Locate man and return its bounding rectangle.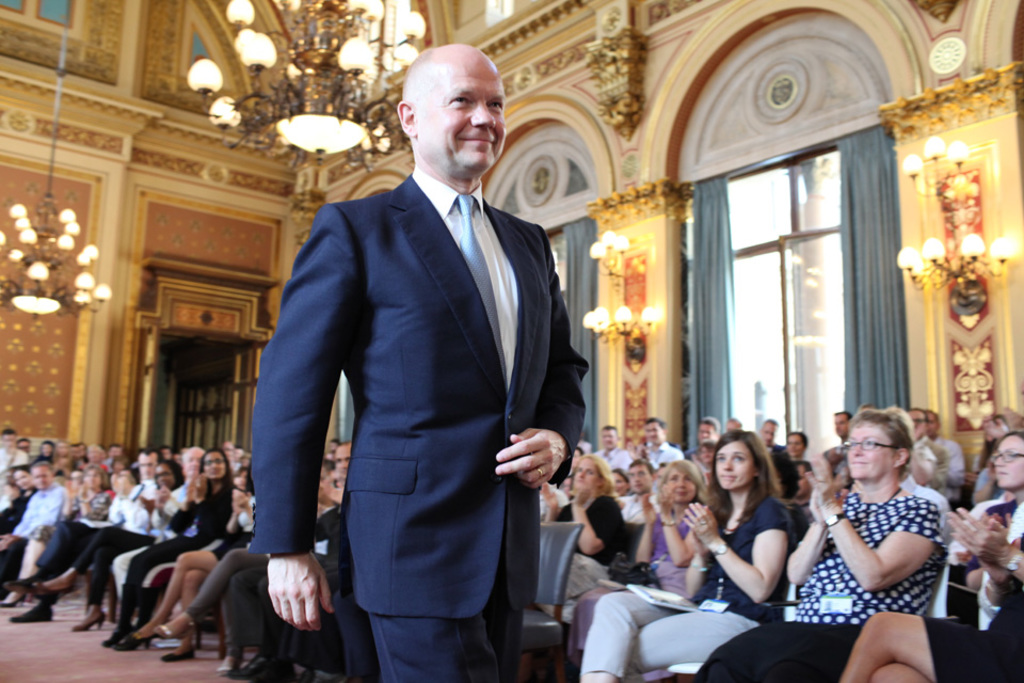
(left=0, top=428, right=29, bottom=515).
